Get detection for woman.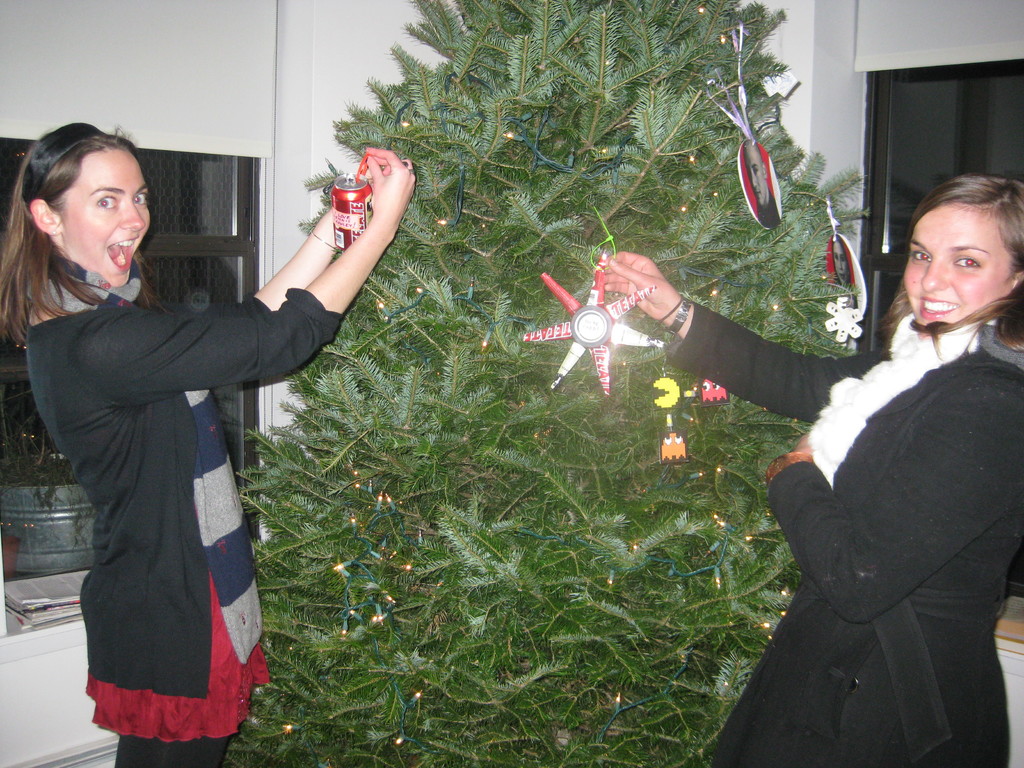
Detection: [589, 173, 1023, 767].
